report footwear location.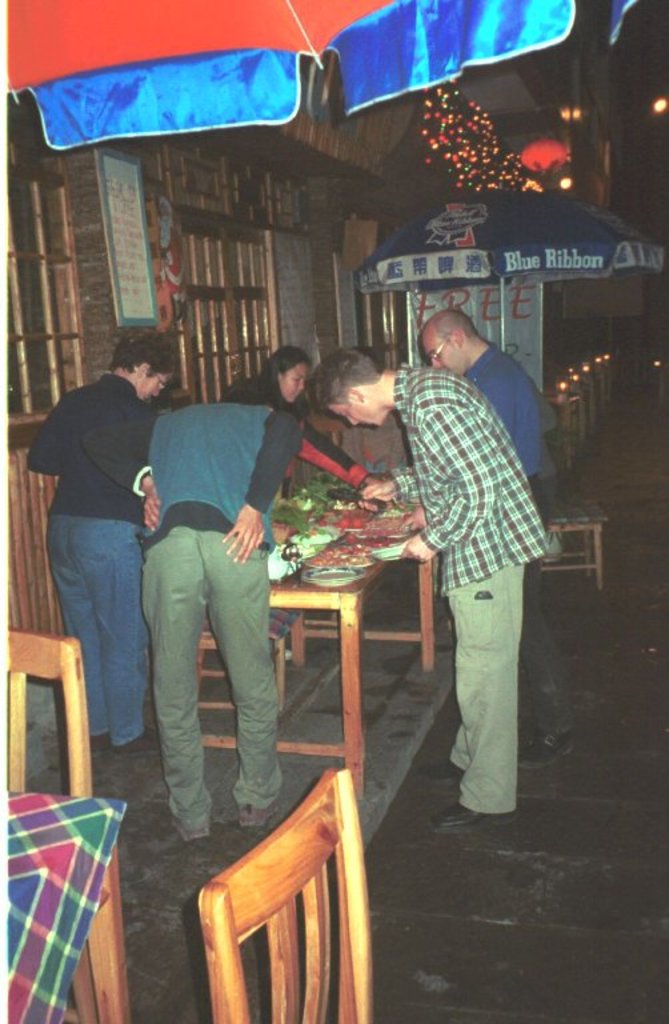
Report: (left=116, top=728, right=164, bottom=764).
